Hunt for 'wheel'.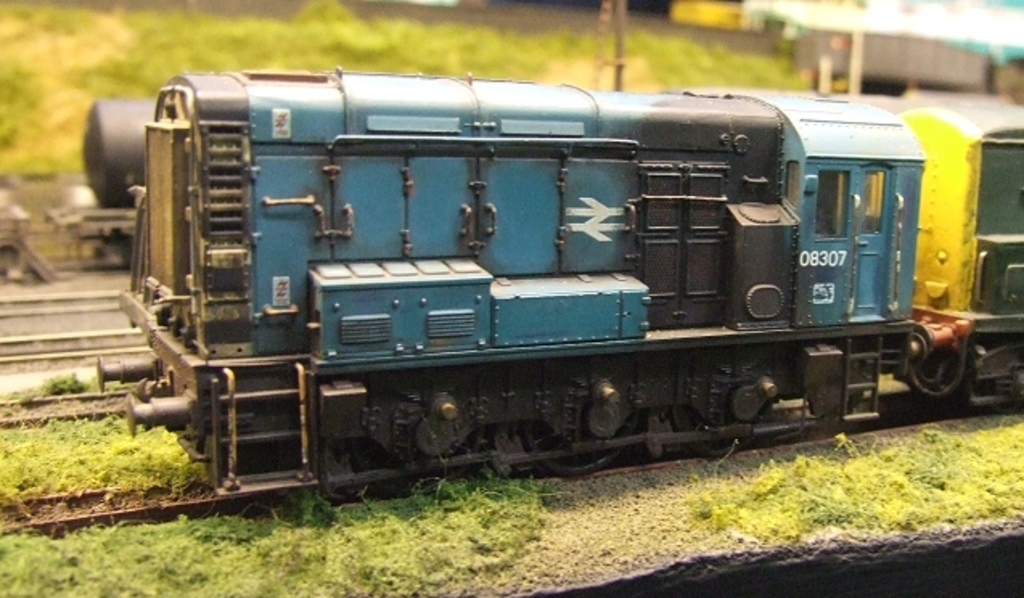
Hunted down at (532,428,617,473).
